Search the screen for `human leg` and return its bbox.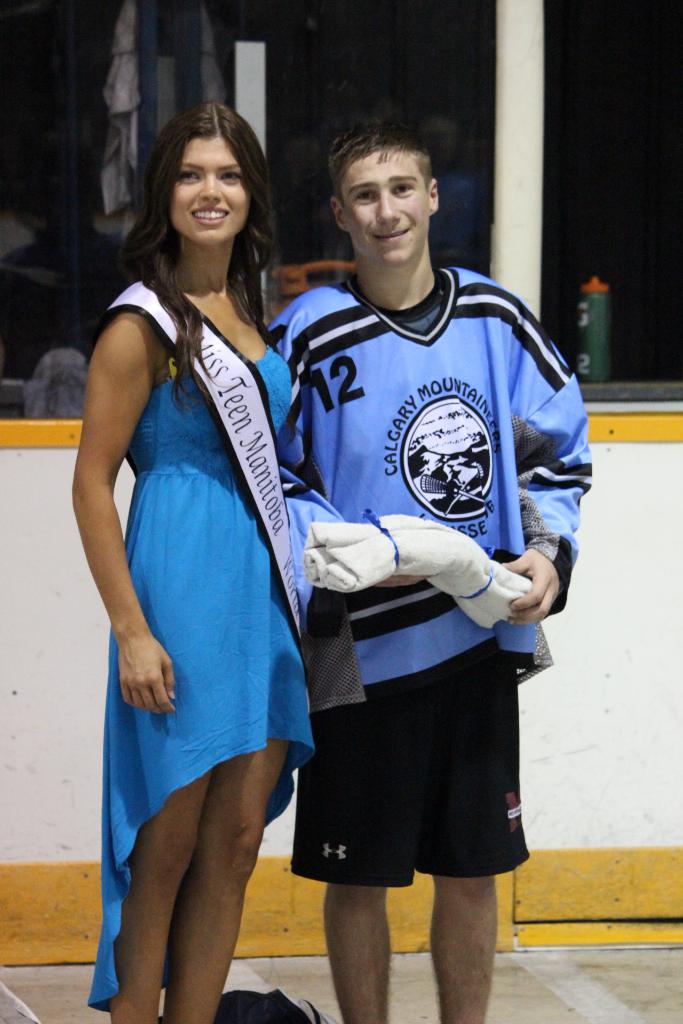
Found: [x1=160, y1=564, x2=283, y2=1022].
